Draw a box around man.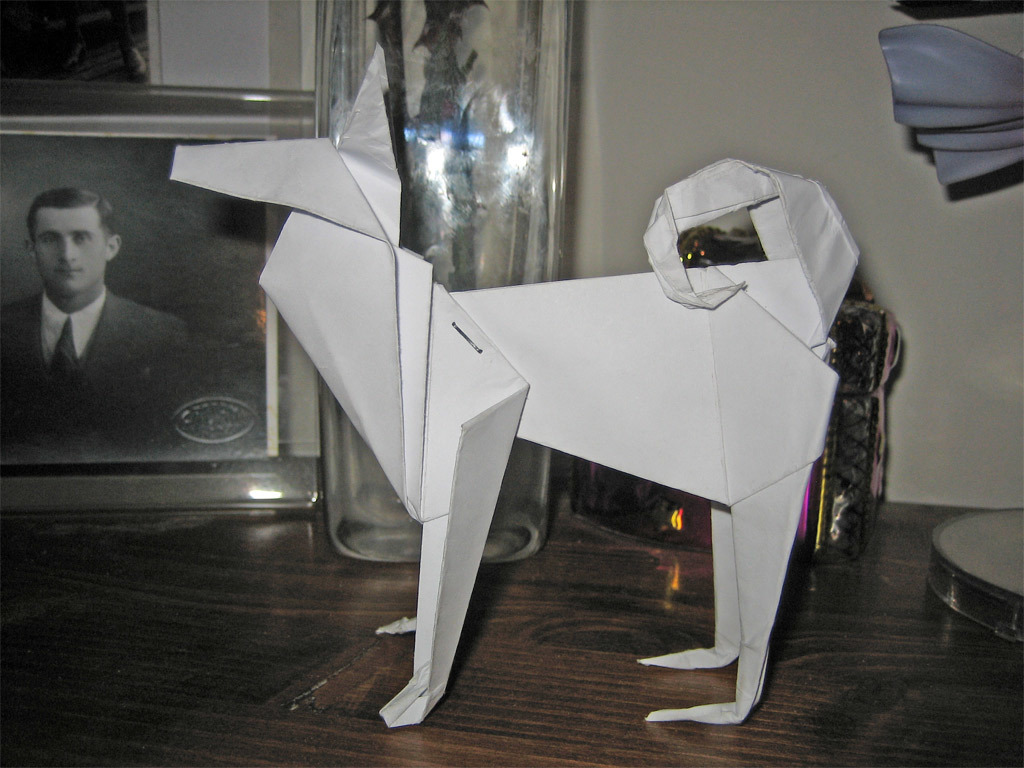
{"left": 0, "top": 199, "right": 148, "bottom": 445}.
